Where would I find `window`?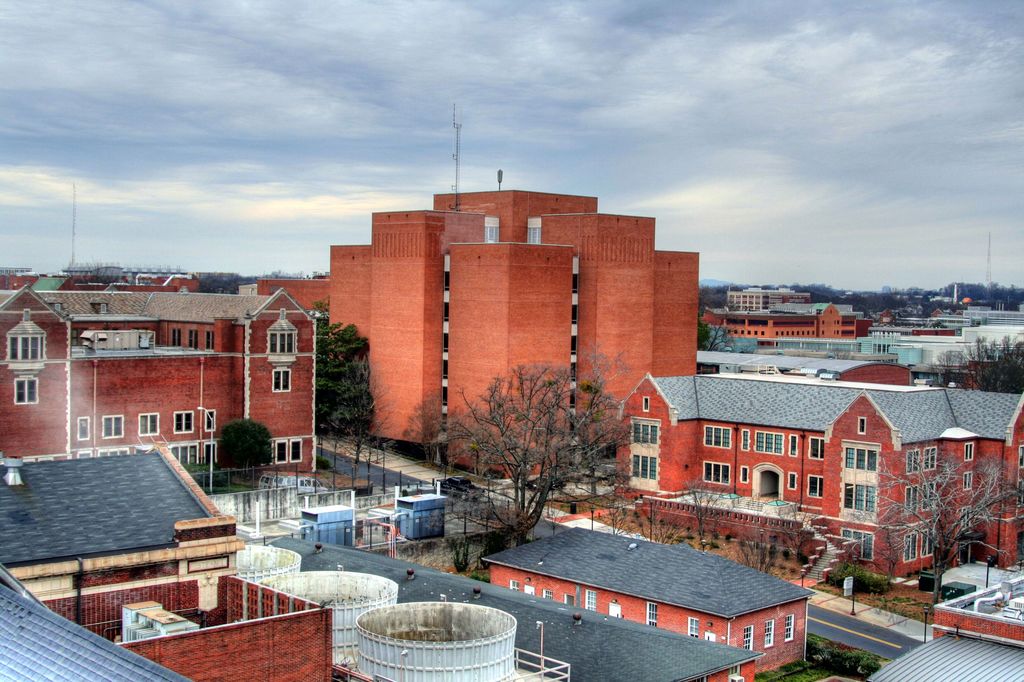
At box=[5, 335, 47, 356].
